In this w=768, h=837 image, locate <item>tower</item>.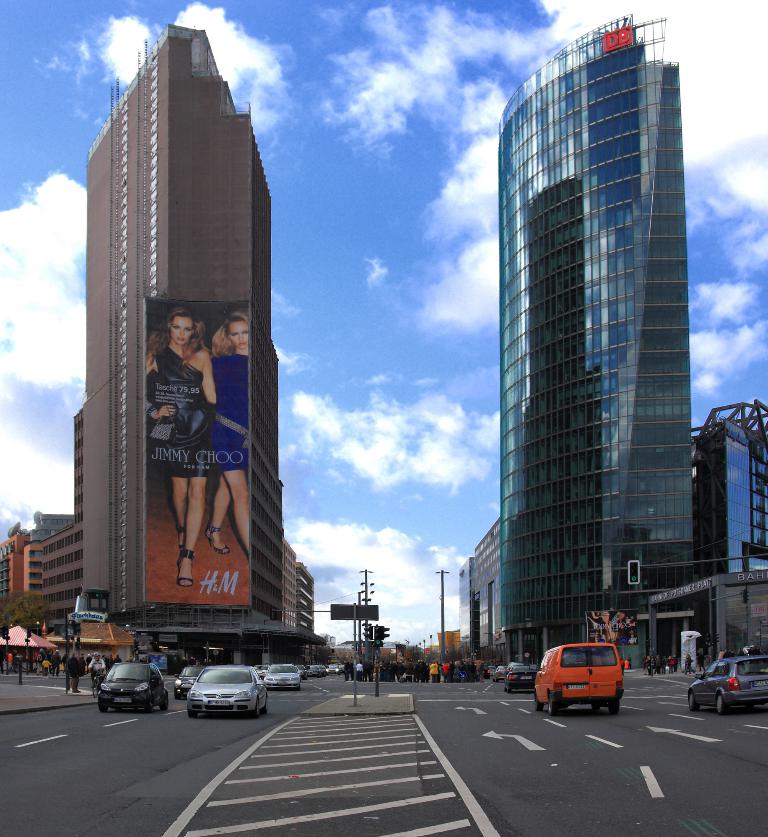
Bounding box: [x1=280, y1=540, x2=320, y2=654].
